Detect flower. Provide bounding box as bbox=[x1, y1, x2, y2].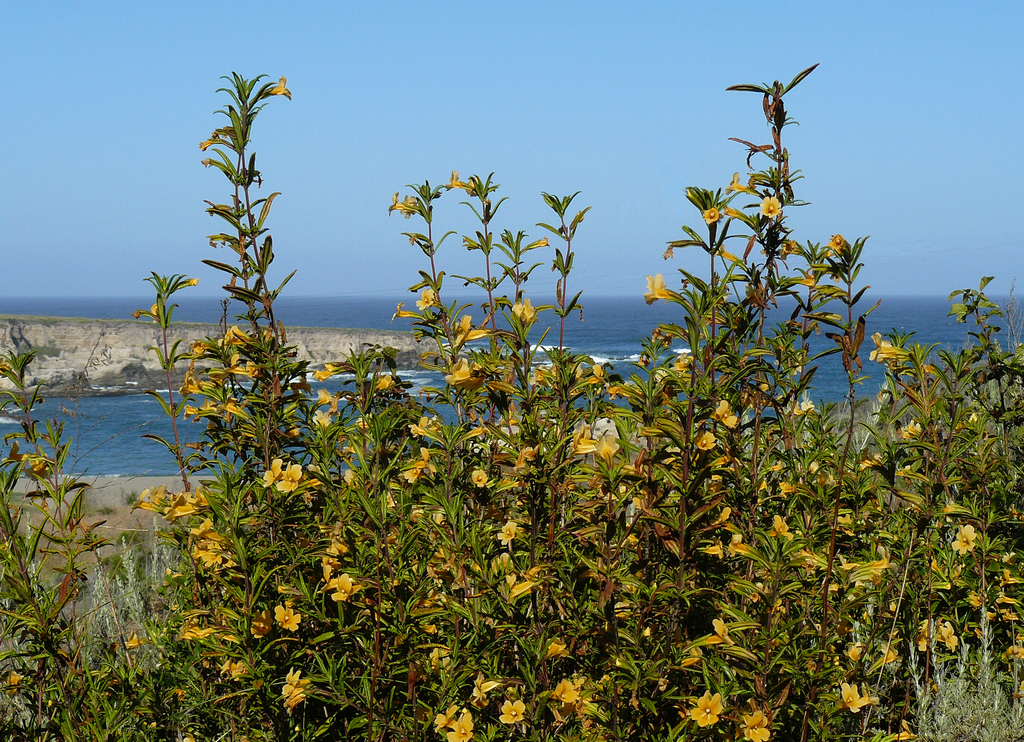
bbox=[723, 202, 735, 216].
